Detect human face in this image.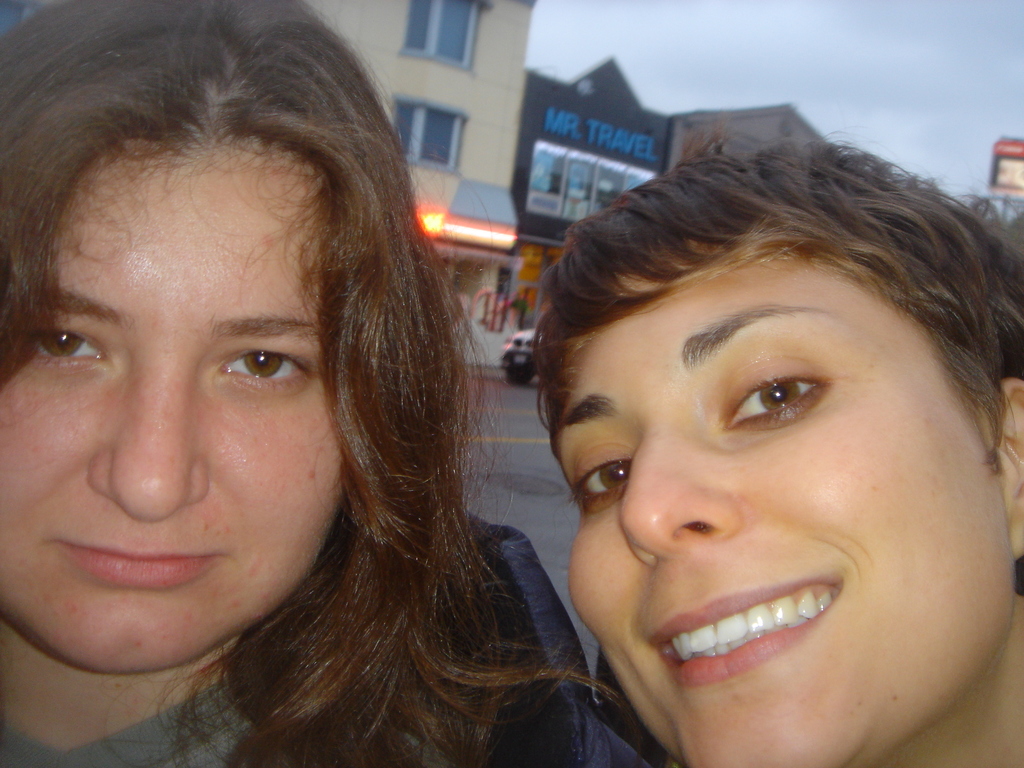
Detection: select_region(552, 239, 996, 767).
